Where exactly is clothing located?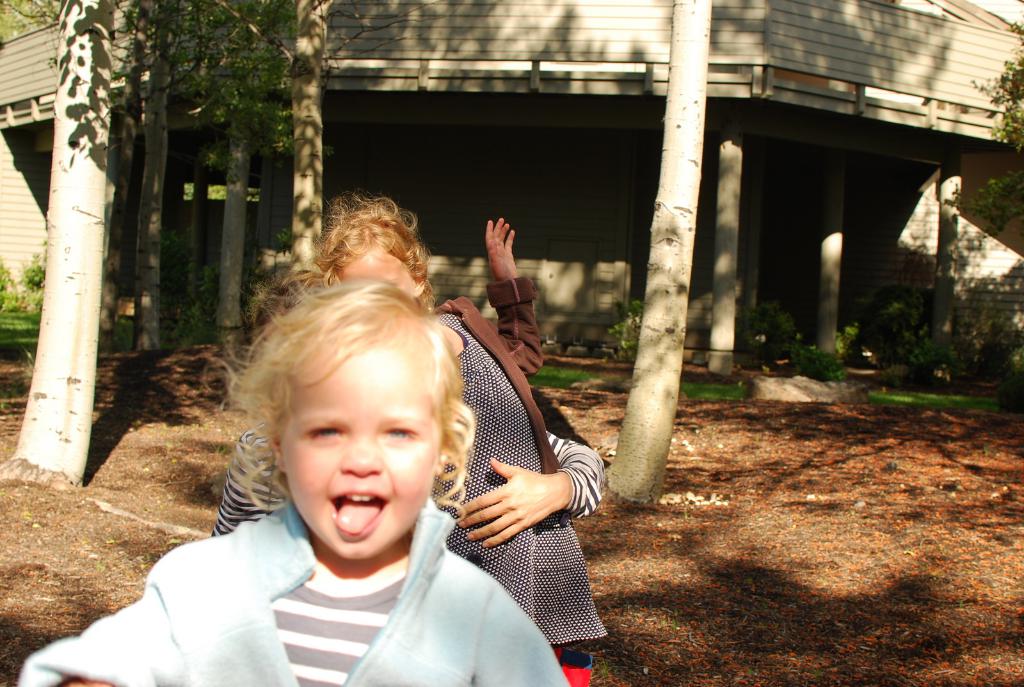
Its bounding box is locate(17, 488, 571, 686).
